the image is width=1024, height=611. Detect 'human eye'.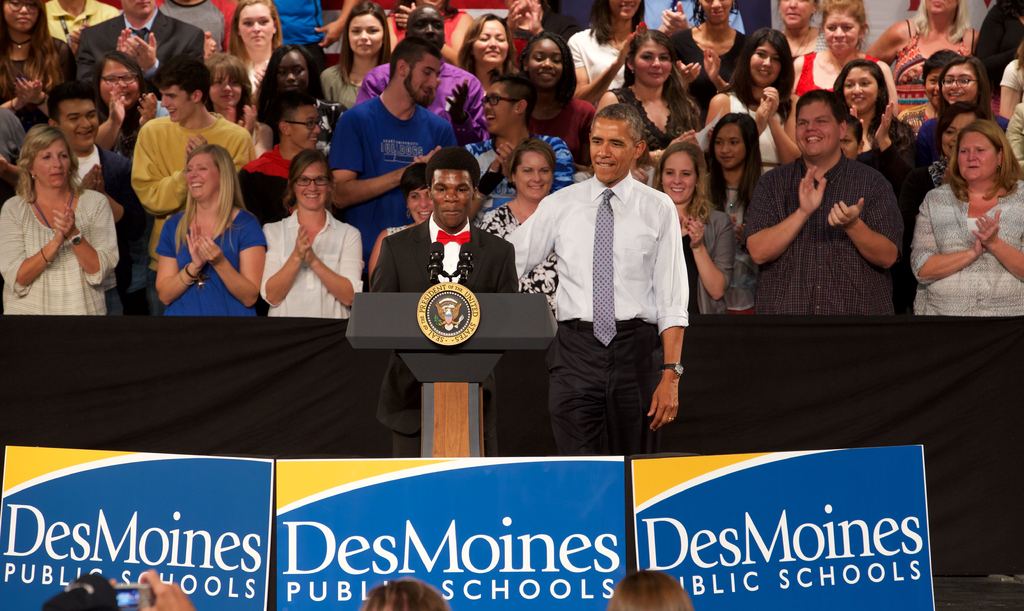
Detection: crop(844, 81, 854, 88).
